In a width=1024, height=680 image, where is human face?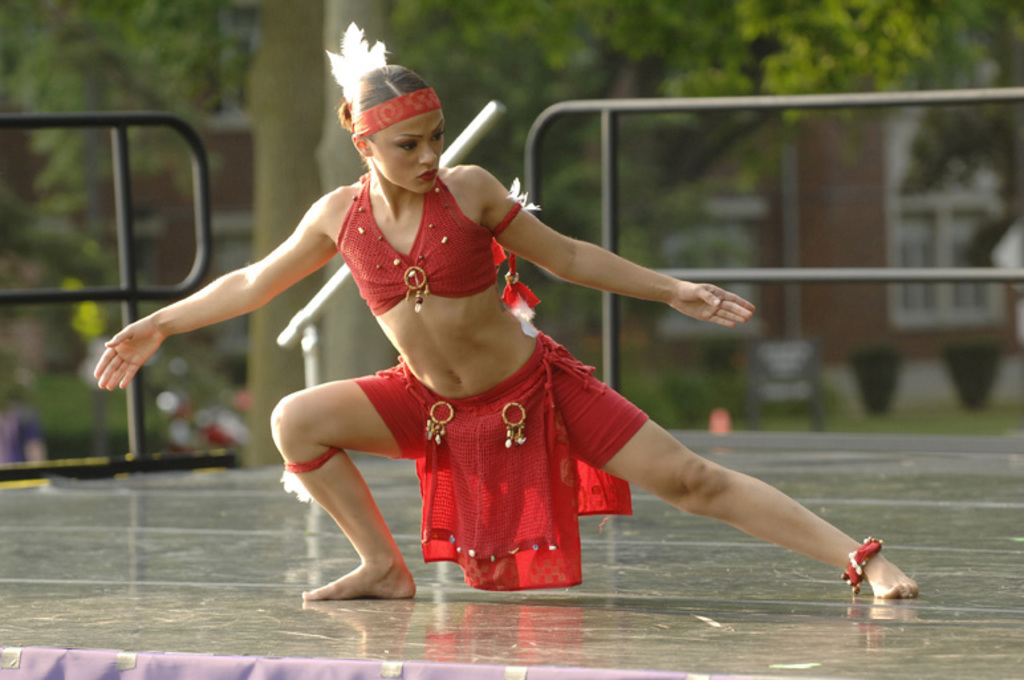
{"left": 375, "top": 107, "right": 446, "bottom": 192}.
